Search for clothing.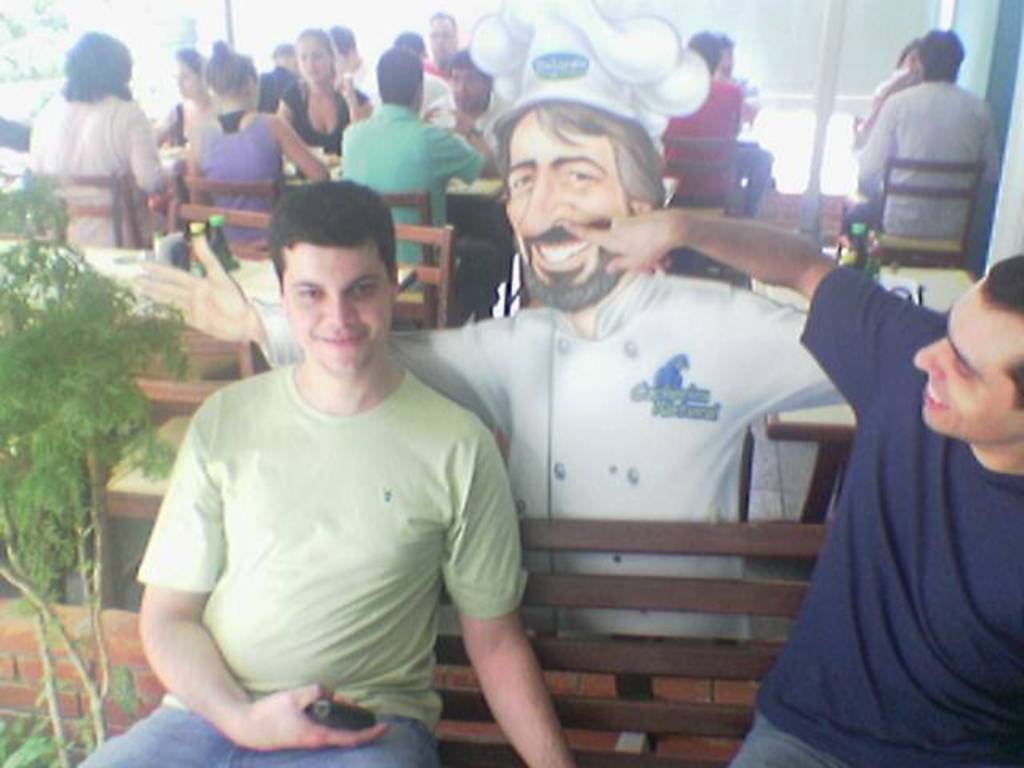
Found at pyautogui.locateOnScreen(272, 74, 376, 152).
